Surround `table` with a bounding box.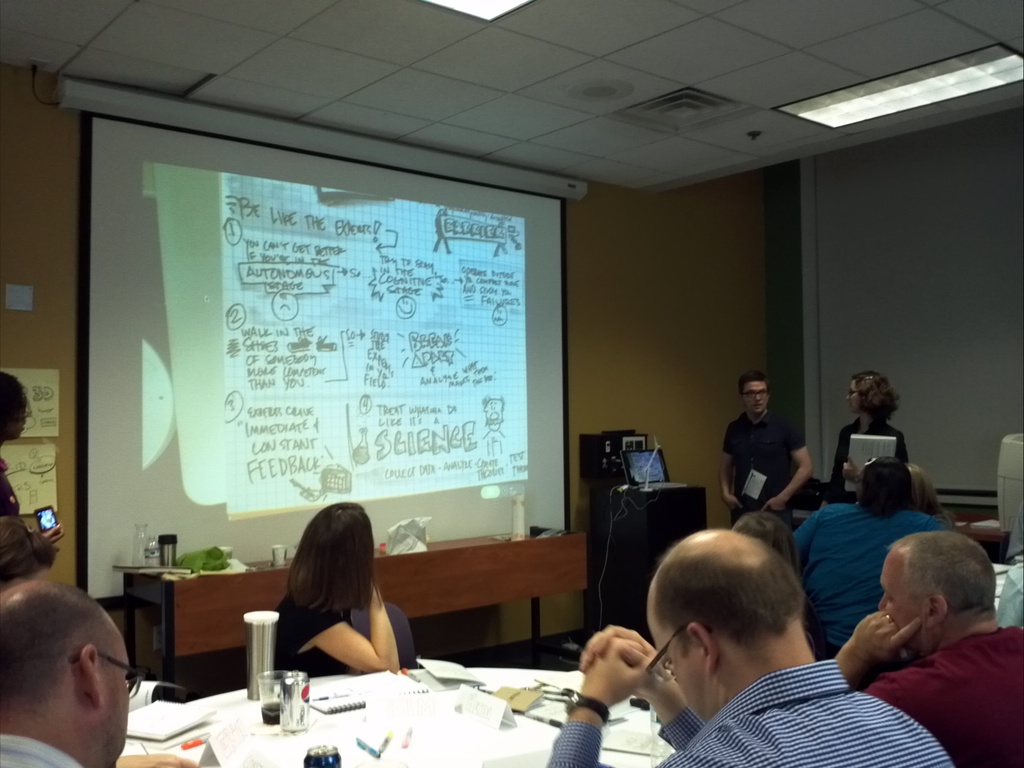
<region>108, 652, 696, 767</region>.
